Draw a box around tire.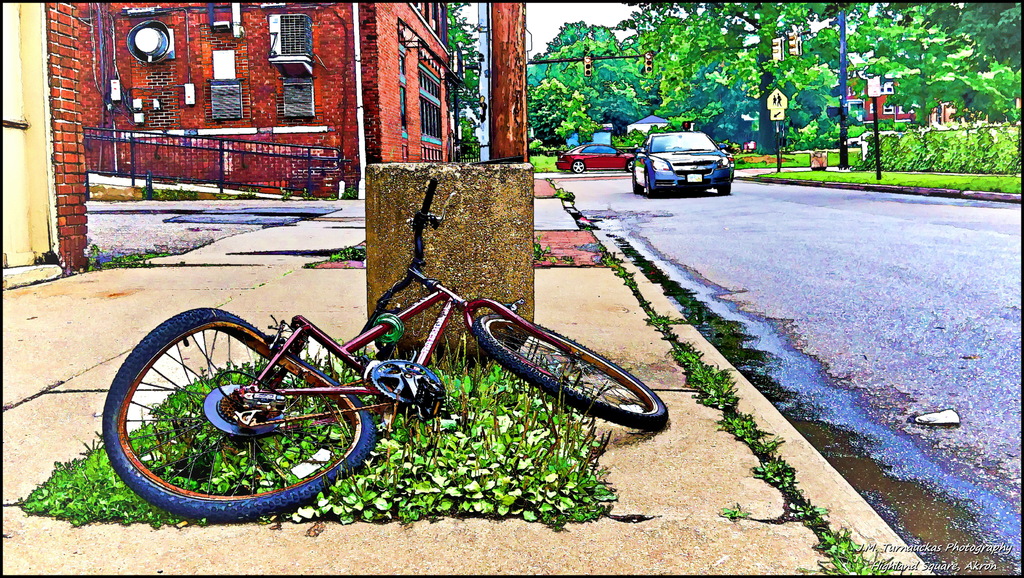
region(473, 311, 666, 432).
